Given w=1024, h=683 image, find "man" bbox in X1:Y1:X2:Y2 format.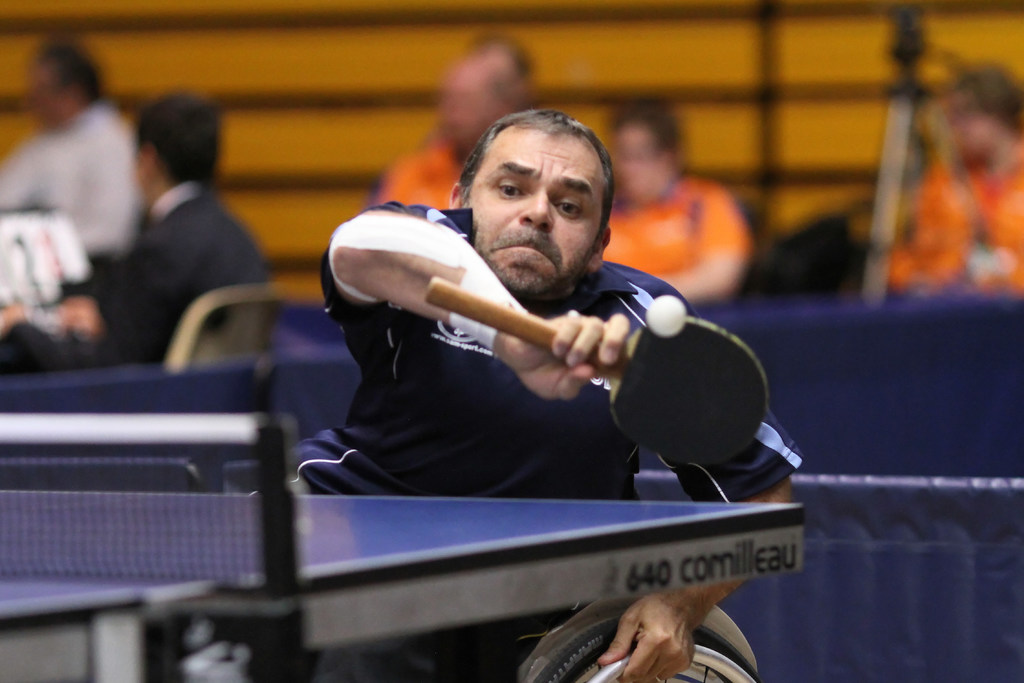
438:31:538:119.
